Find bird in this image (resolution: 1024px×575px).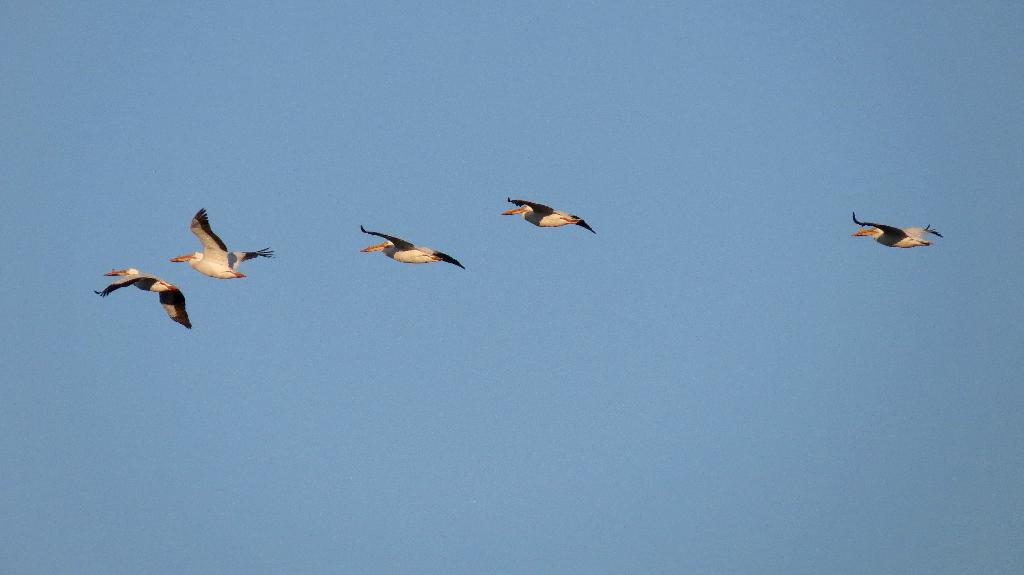
(168, 206, 278, 278).
